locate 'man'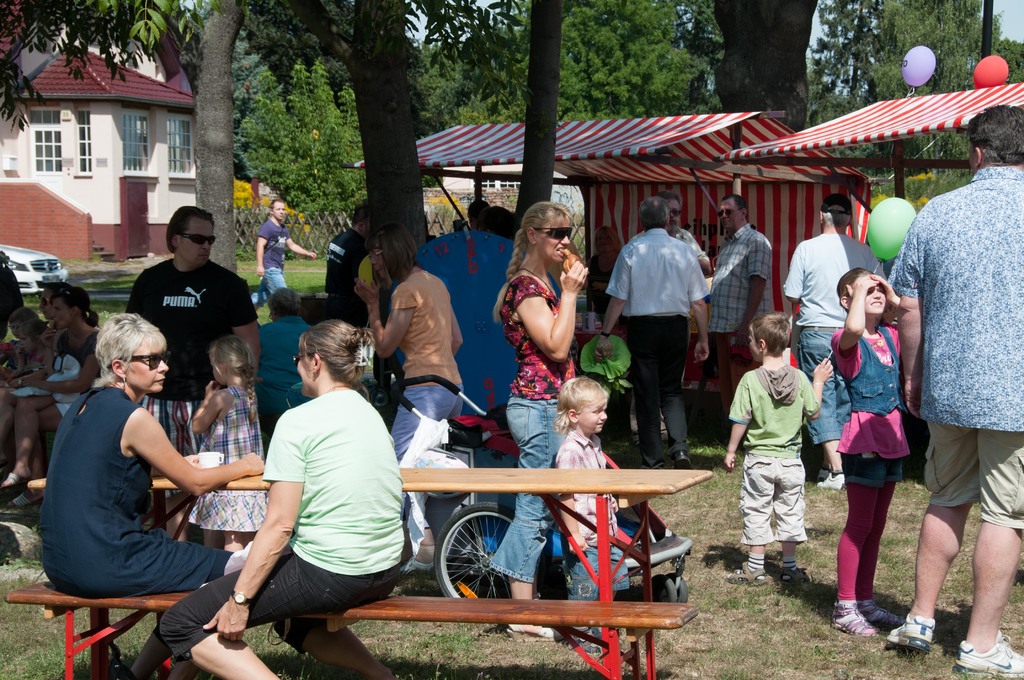
l=774, t=191, r=896, b=497
